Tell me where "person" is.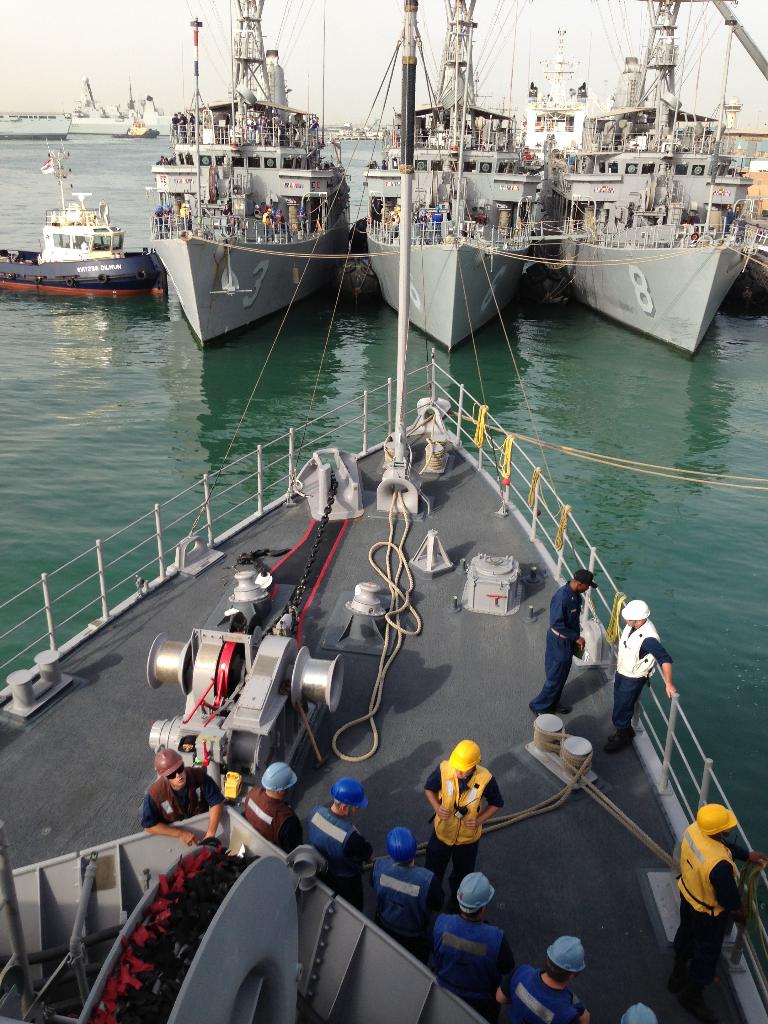
"person" is at select_region(306, 116, 318, 145).
